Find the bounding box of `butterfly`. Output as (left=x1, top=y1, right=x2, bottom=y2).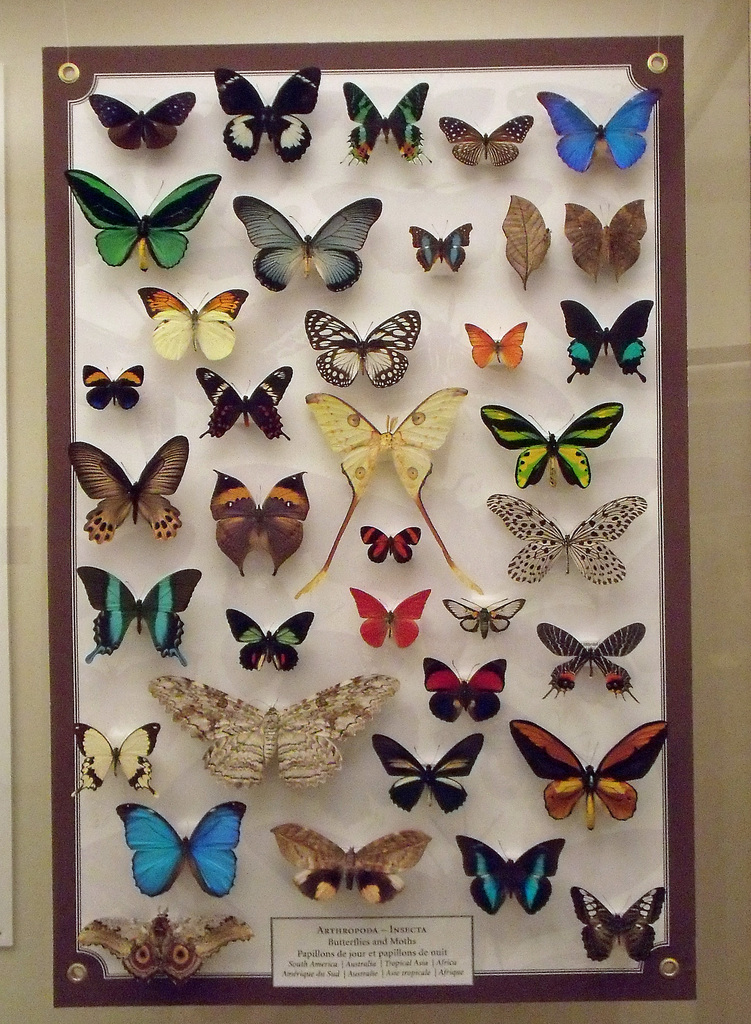
(left=60, top=168, right=228, bottom=269).
